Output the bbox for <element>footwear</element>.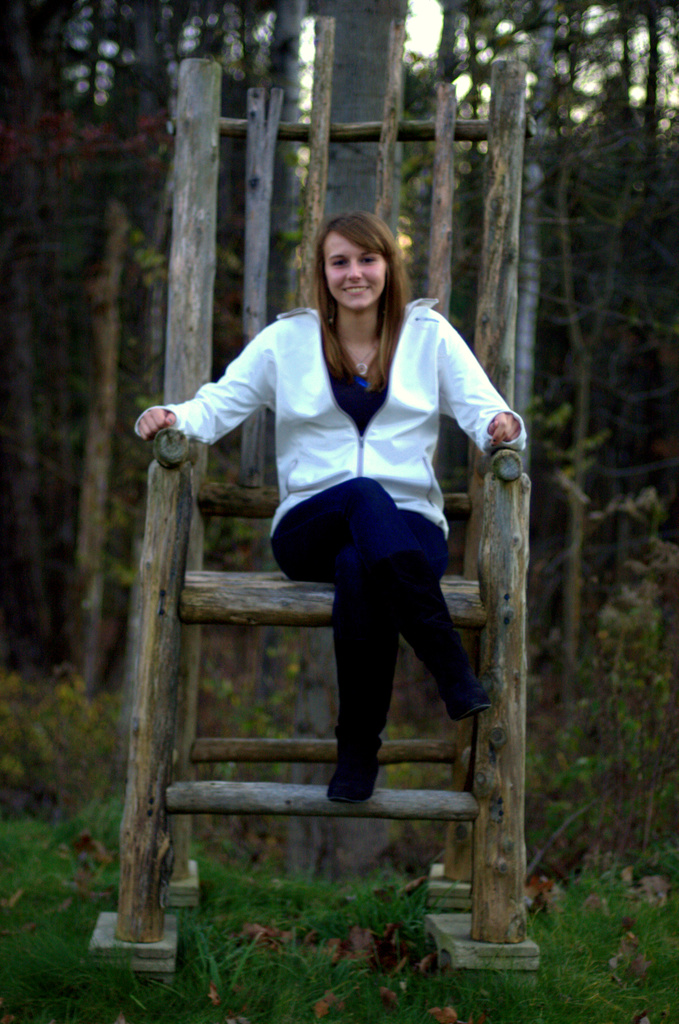
[323, 742, 404, 820].
